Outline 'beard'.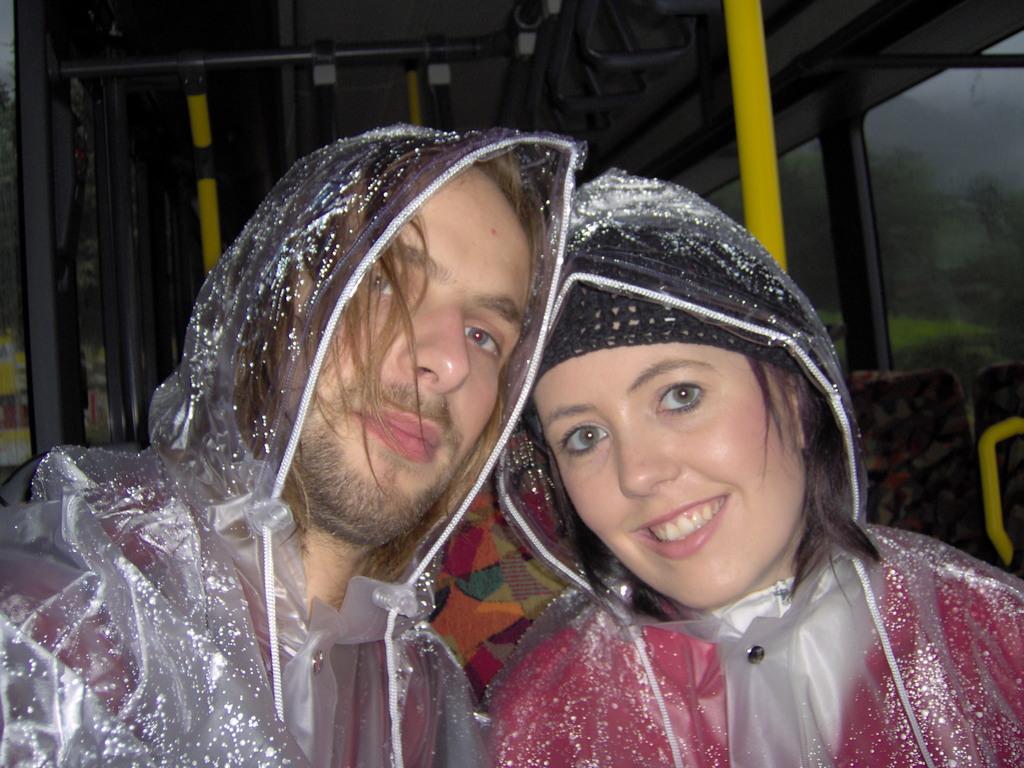
Outline: [271,378,454,548].
